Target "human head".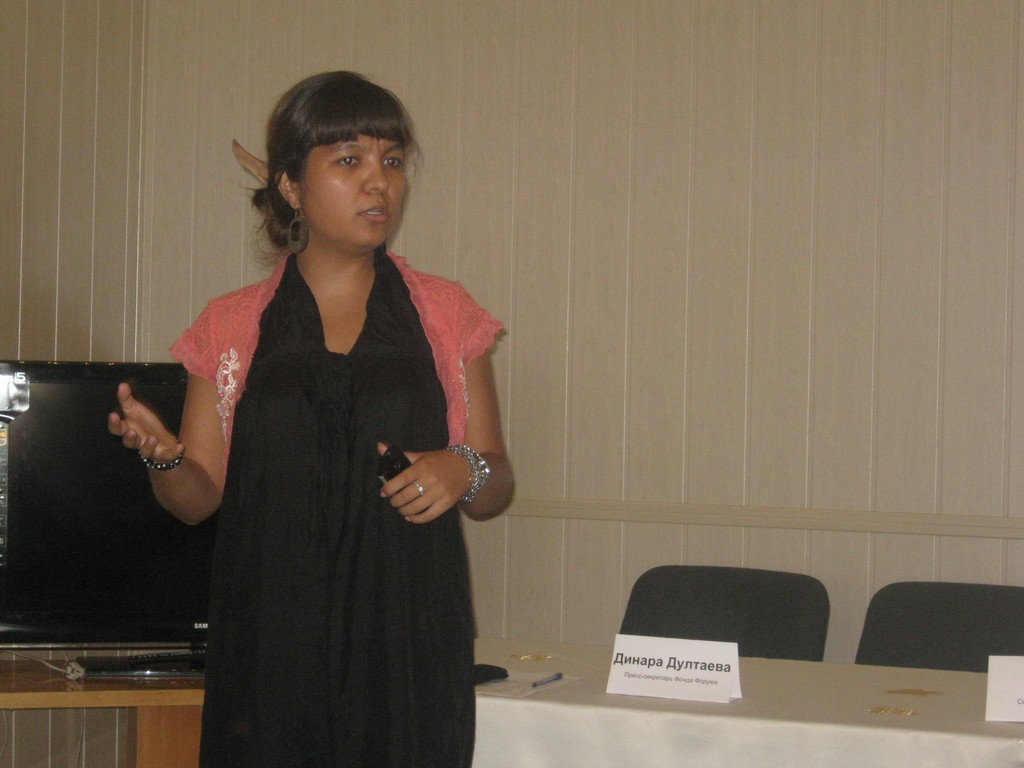
Target region: region(266, 67, 413, 254).
